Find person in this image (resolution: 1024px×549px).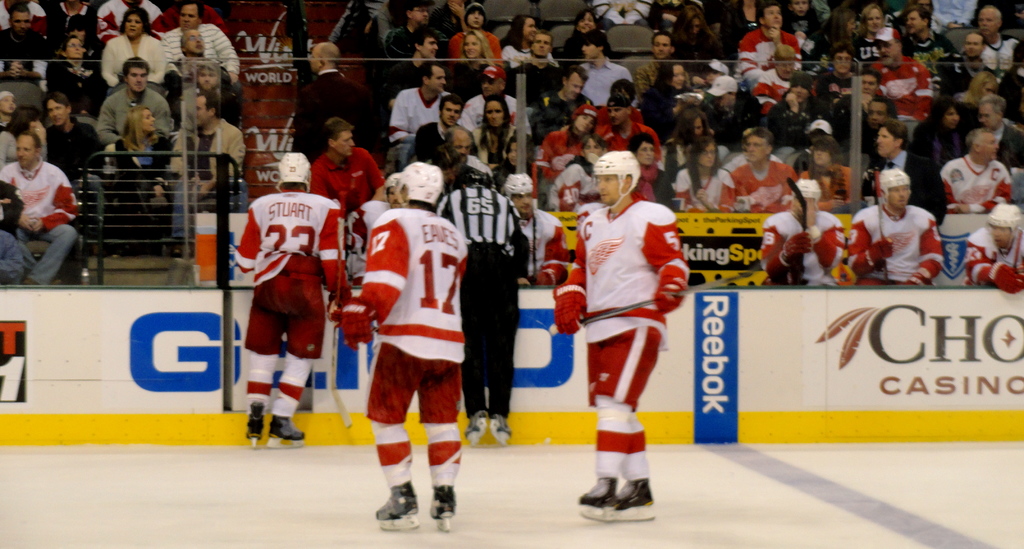
x1=801 y1=135 x2=853 y2=200.
